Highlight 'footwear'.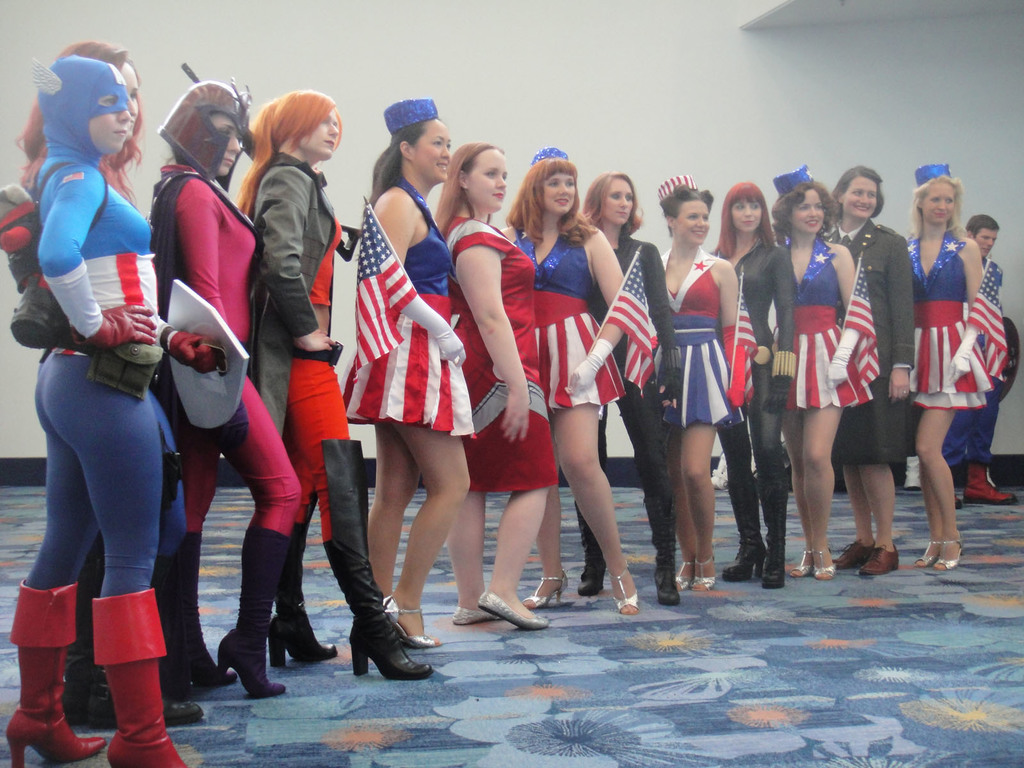
Highlighted region: <box>964,457,1019,506</box>.
